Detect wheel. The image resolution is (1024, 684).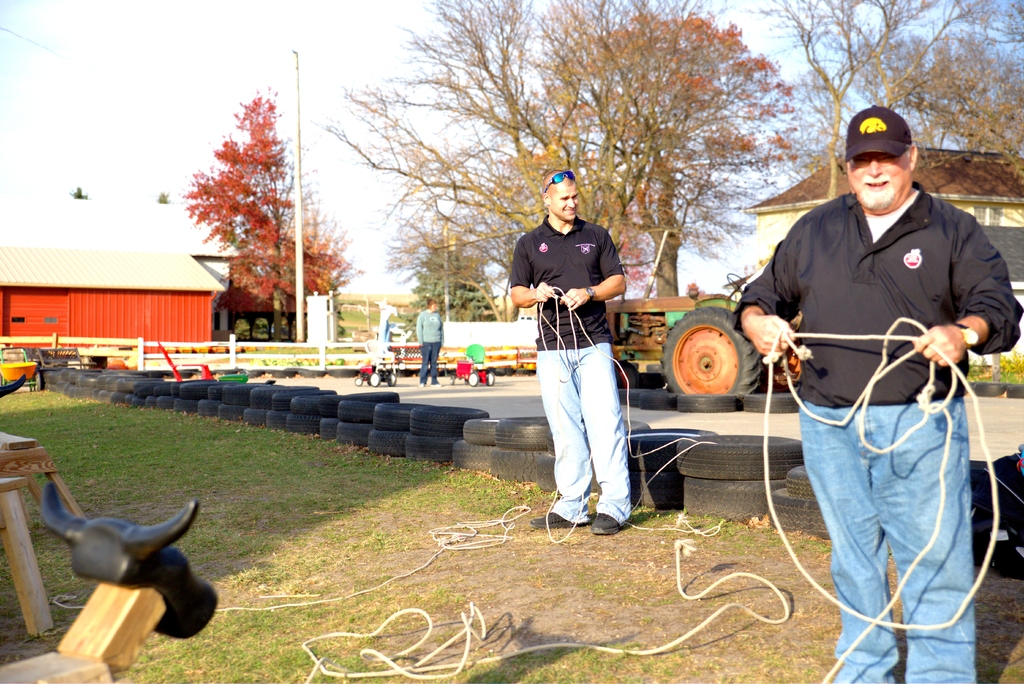
box=[297, 369, 321, 376].
